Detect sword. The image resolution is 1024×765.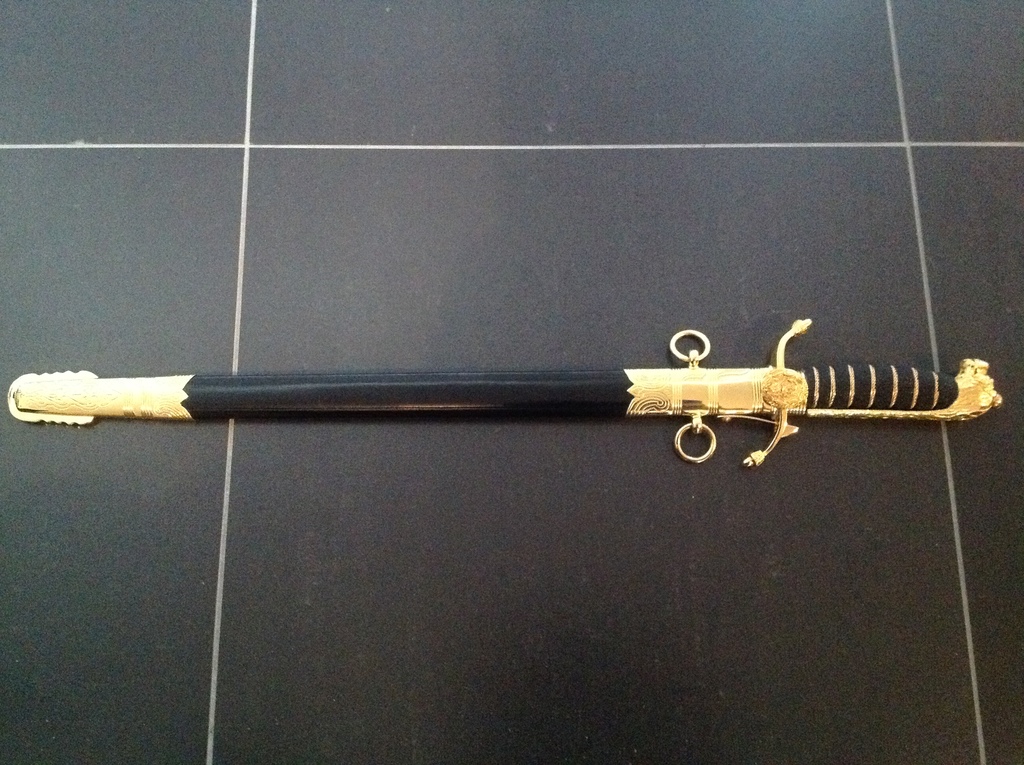
BBox(7, 318, 1003, 467).
